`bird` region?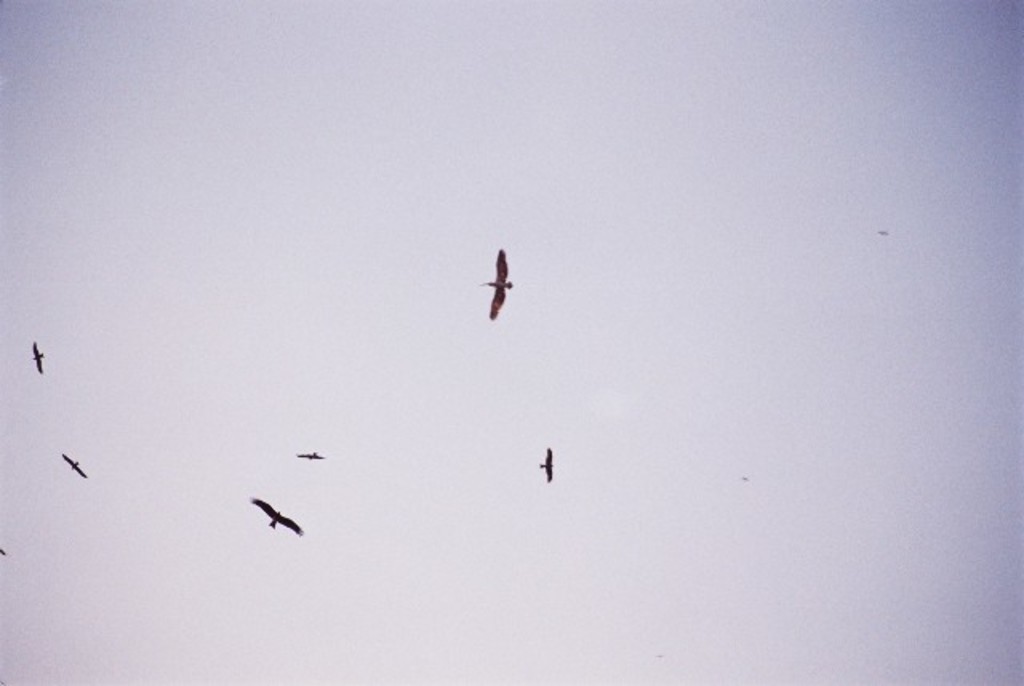
box=[59, 454, 86, 478]
